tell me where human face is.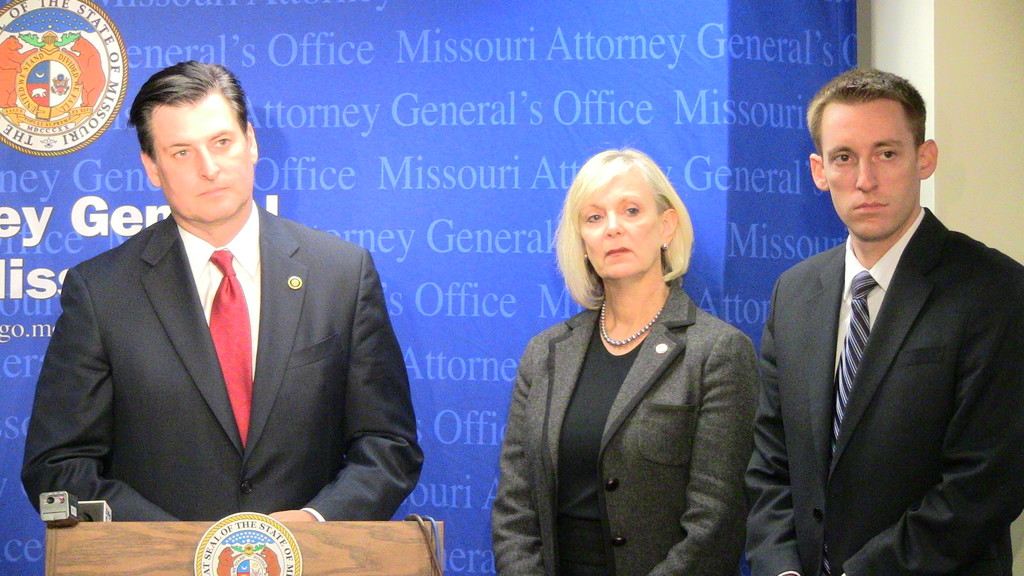
human face is at [x1=578, y1=164, x2=665, y2=282].
